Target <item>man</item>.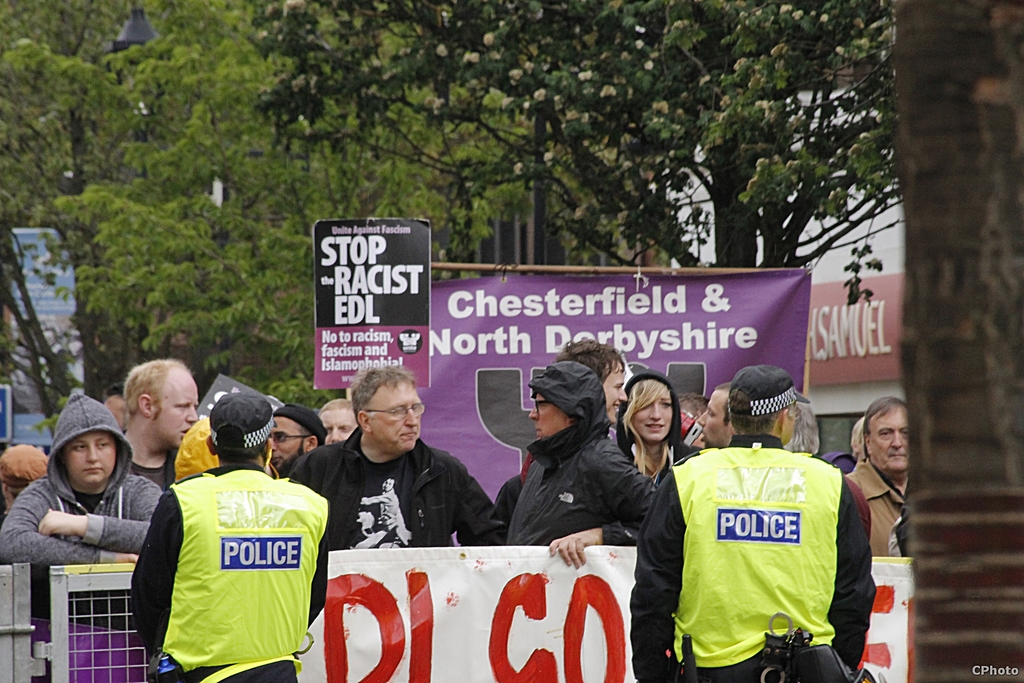
Target region: Rect(0, 447, 45, 517).
